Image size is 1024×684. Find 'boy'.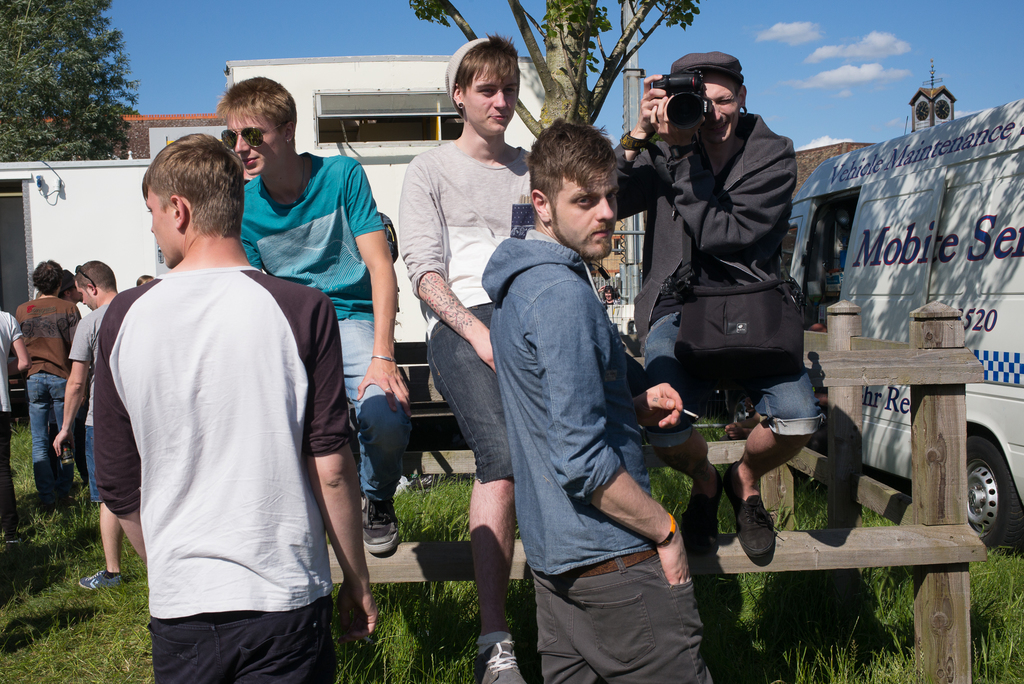
[212, 71, 412, 562].
